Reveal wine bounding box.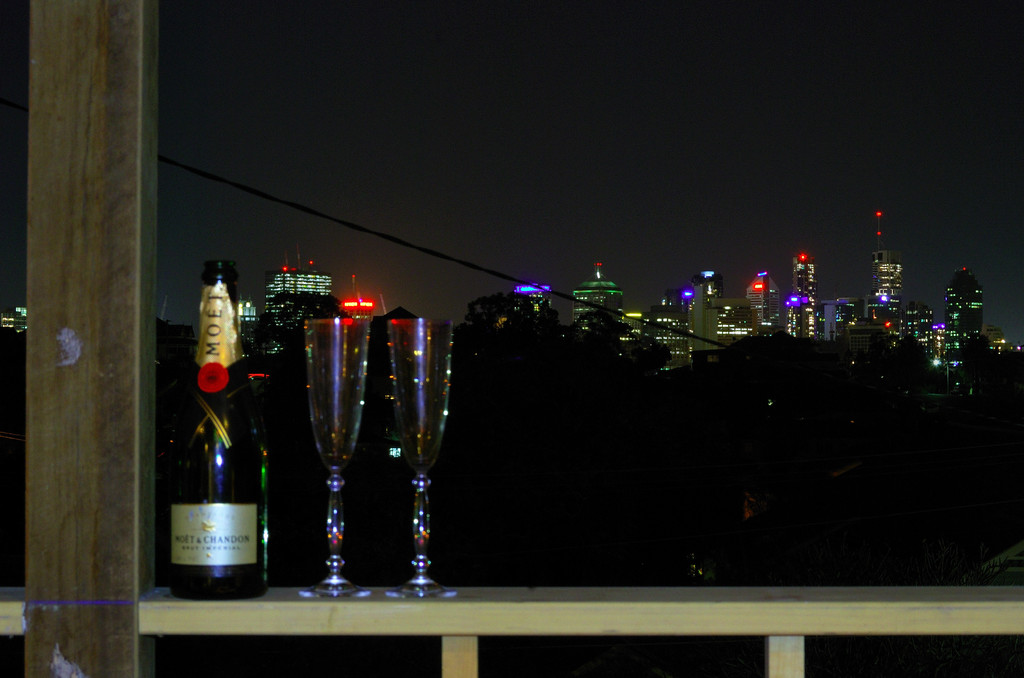
Revealed: Rect(161, 290, 268, 606).
